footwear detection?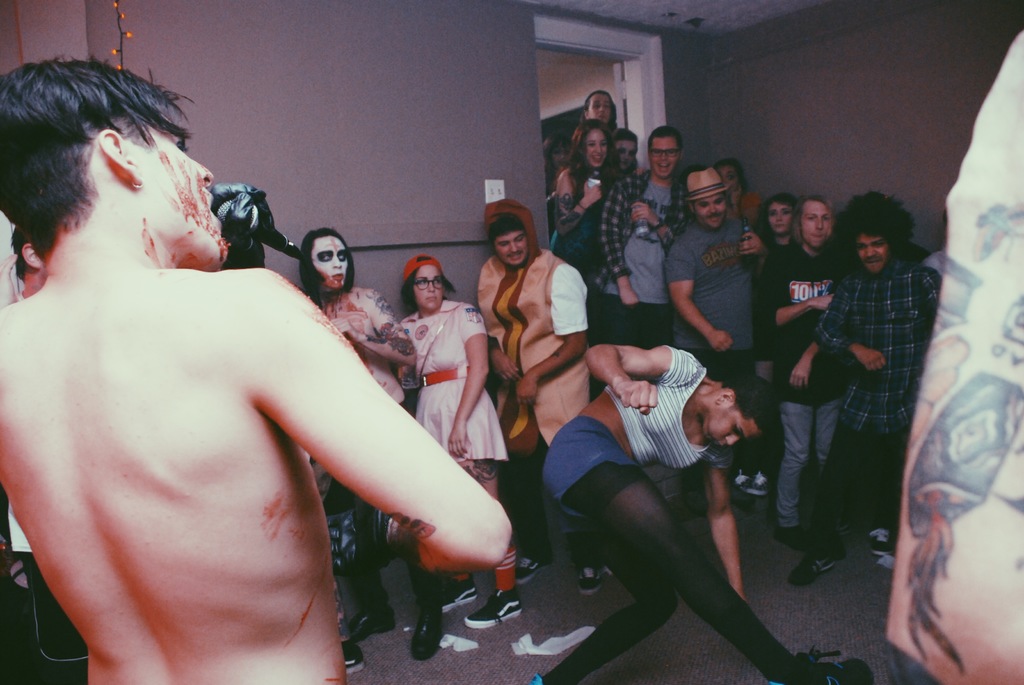
525 560 544 579
